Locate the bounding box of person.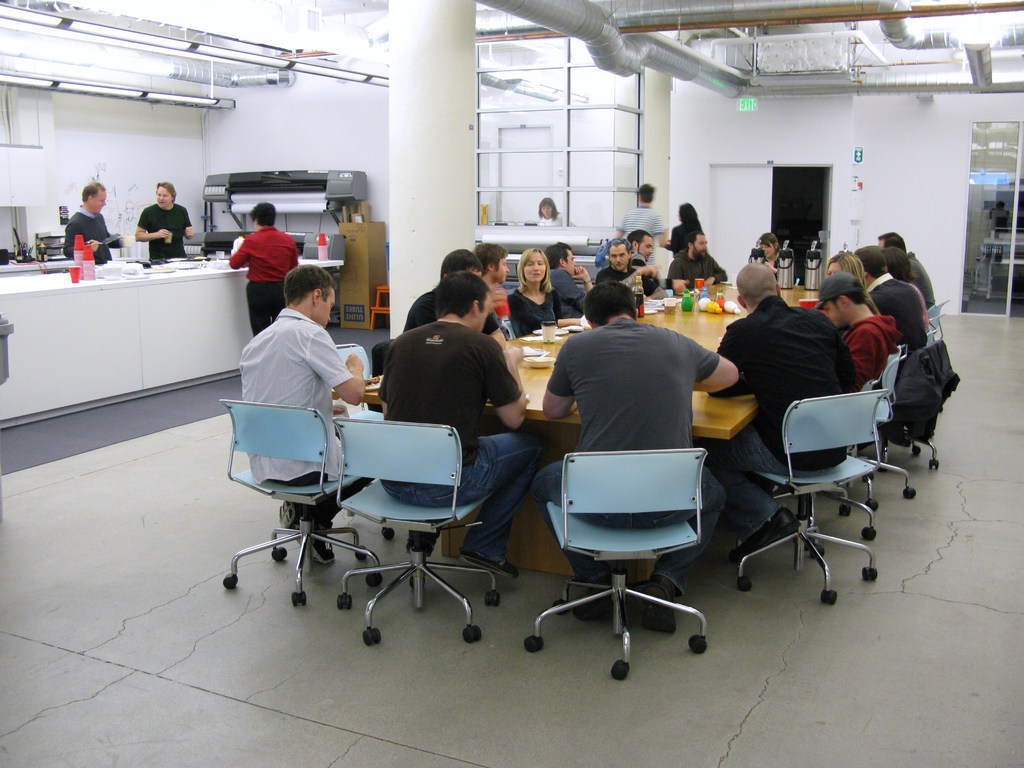
Bounding box: 397:248:513:356.
